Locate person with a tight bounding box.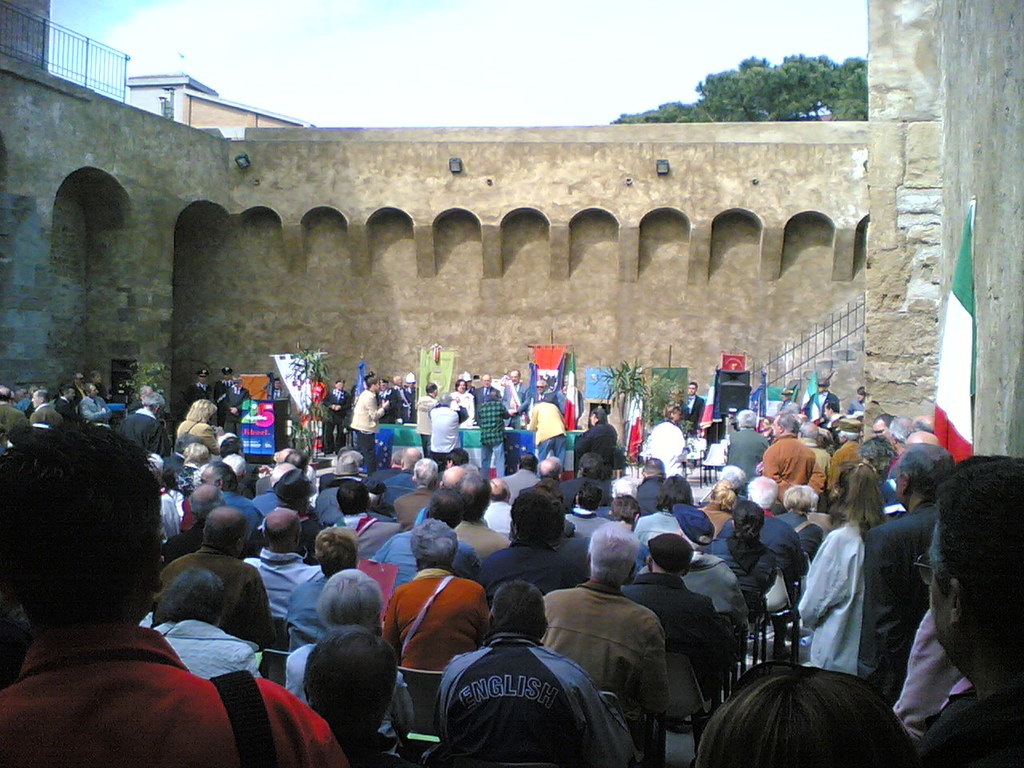
rect(438, 570, 615, 767).
